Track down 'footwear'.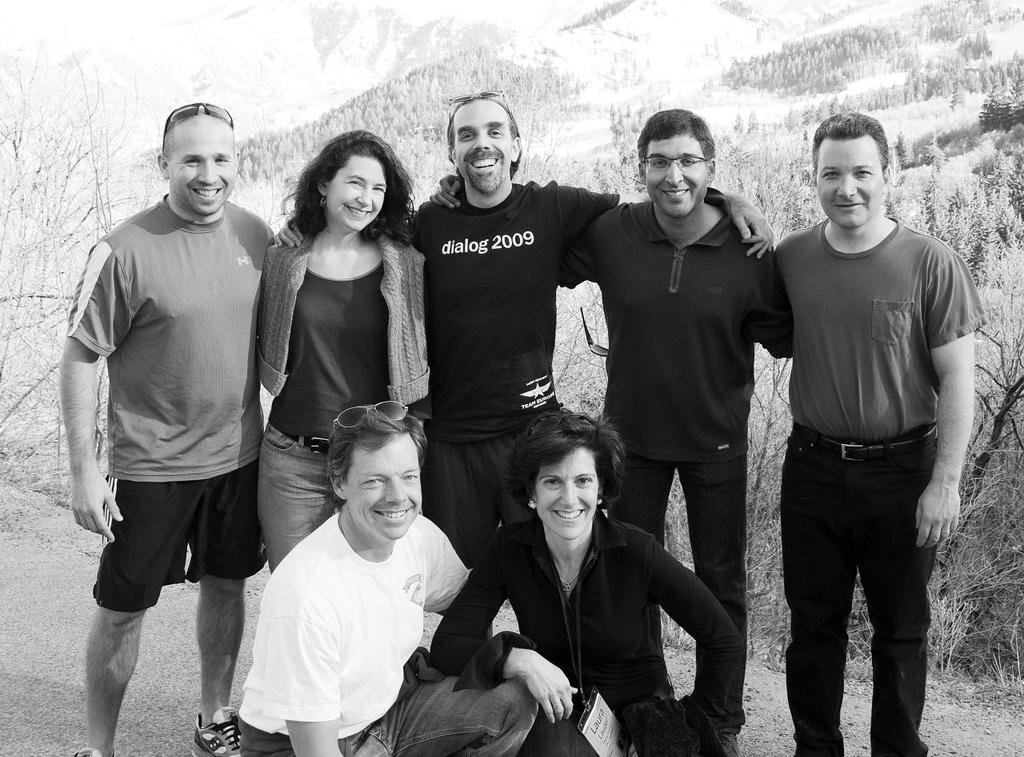
Tracked to detection(714, 734, 741, 756).
